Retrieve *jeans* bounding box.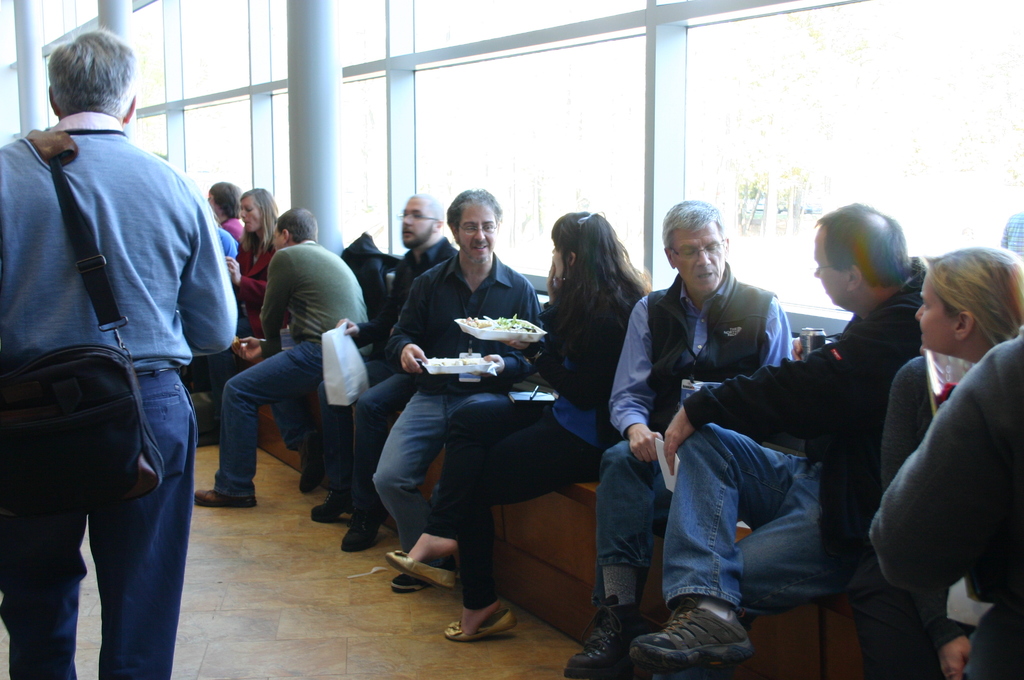
Bounding box: [298, 340, 428, 522].
